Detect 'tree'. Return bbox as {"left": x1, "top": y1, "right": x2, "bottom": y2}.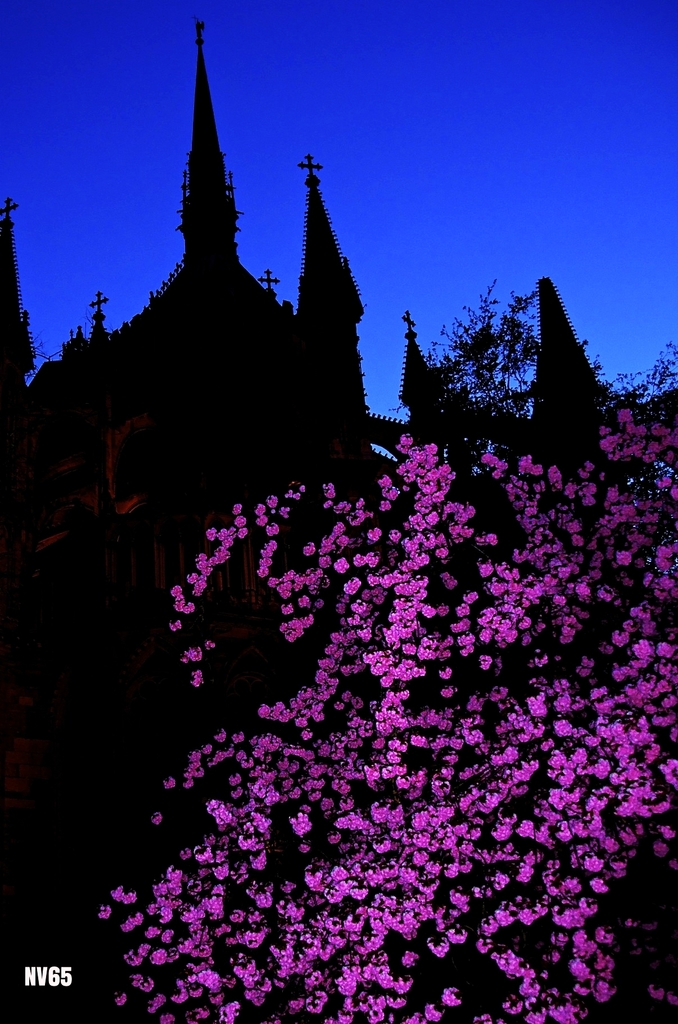
{"left": 99, "top": 413, "right": 677, "bottom": 1023}.
